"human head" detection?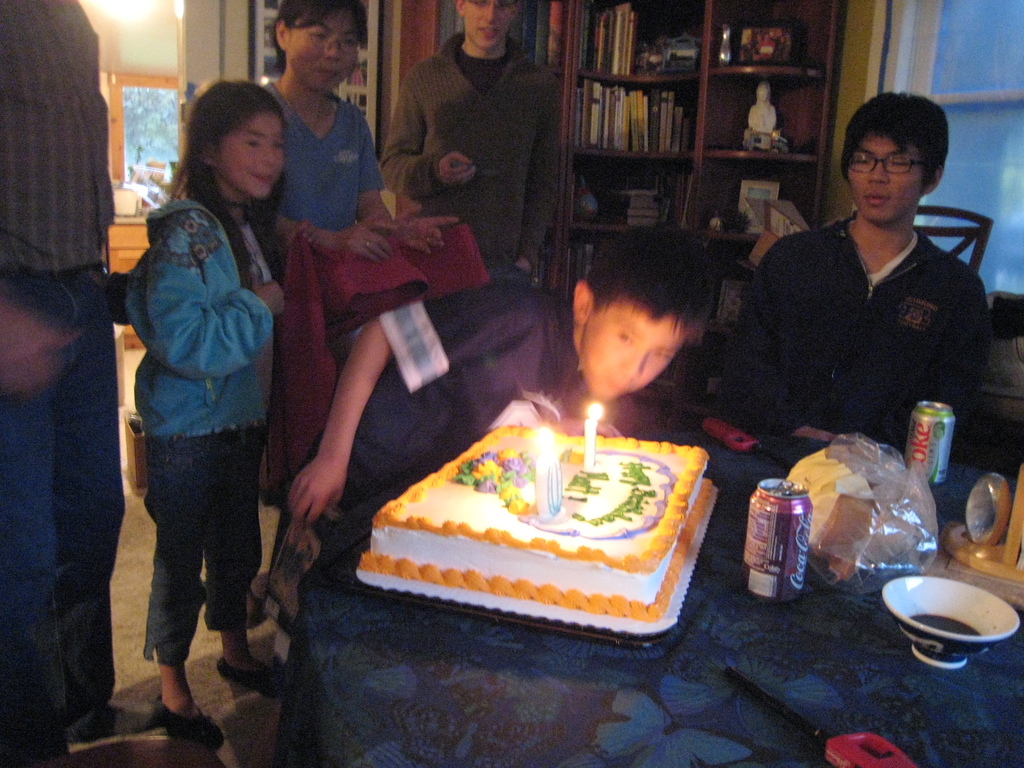
[x1=182, y1=77, x2=286, y2=203]
